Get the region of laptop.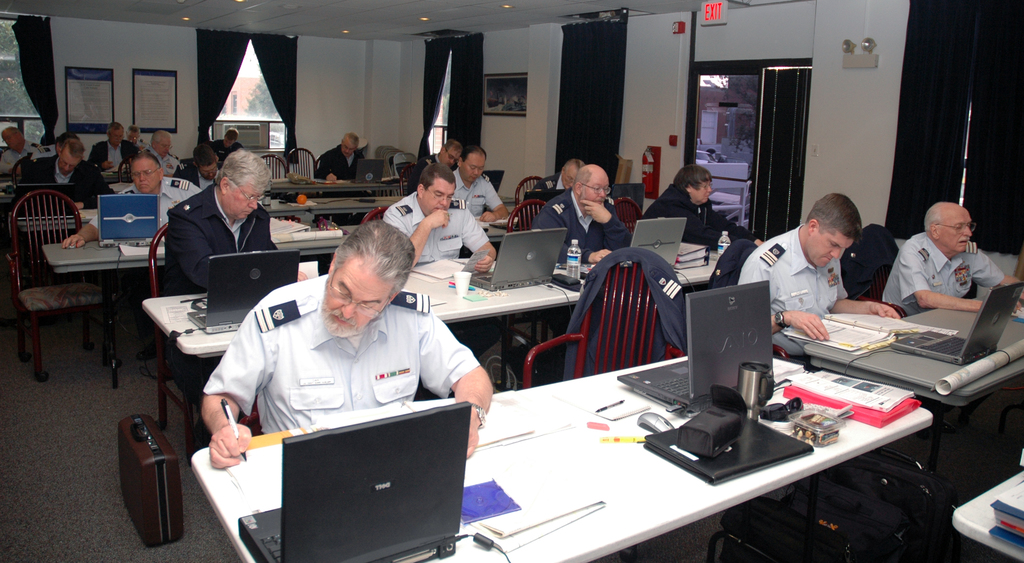
crop(634, 220, 686, 269).
